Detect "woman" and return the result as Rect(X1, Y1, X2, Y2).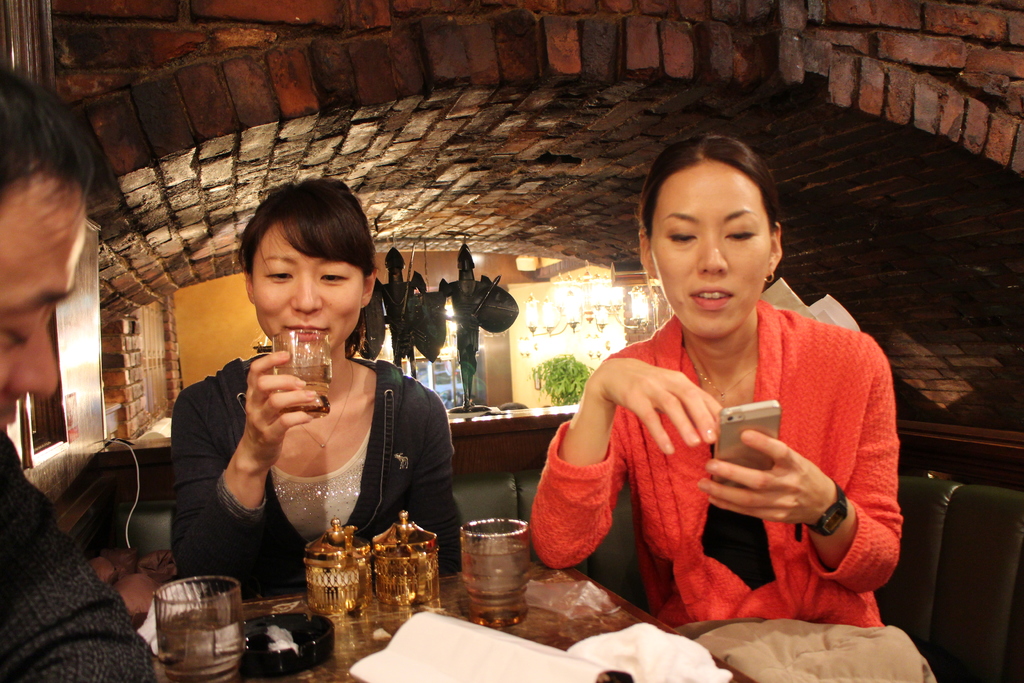
Rect(183, 202, 460, 594).
